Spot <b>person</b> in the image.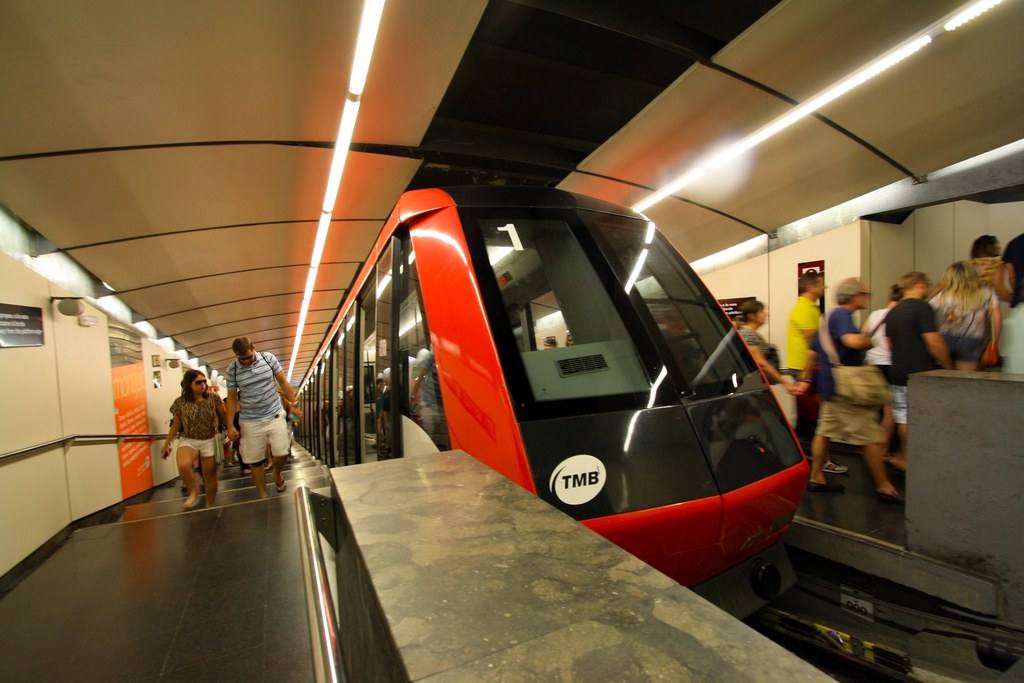
<b>person</b> found at l=225, t=335, r=299, b=490.
